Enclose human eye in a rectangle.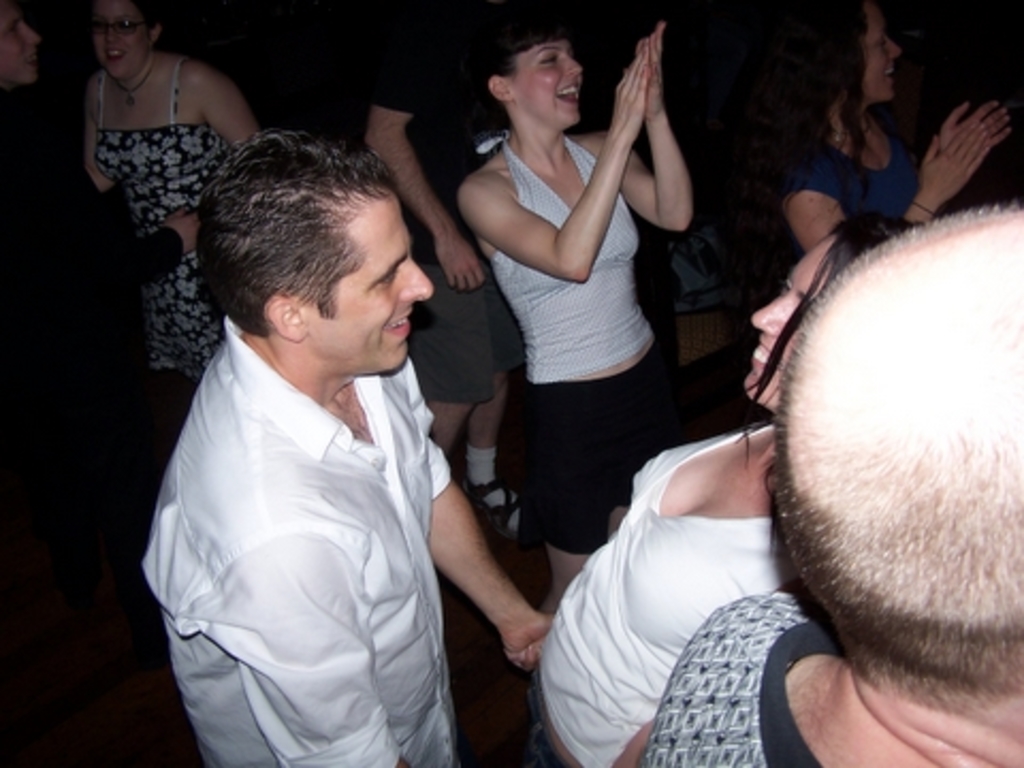
<region>877, 34, 894, 49</region>.
